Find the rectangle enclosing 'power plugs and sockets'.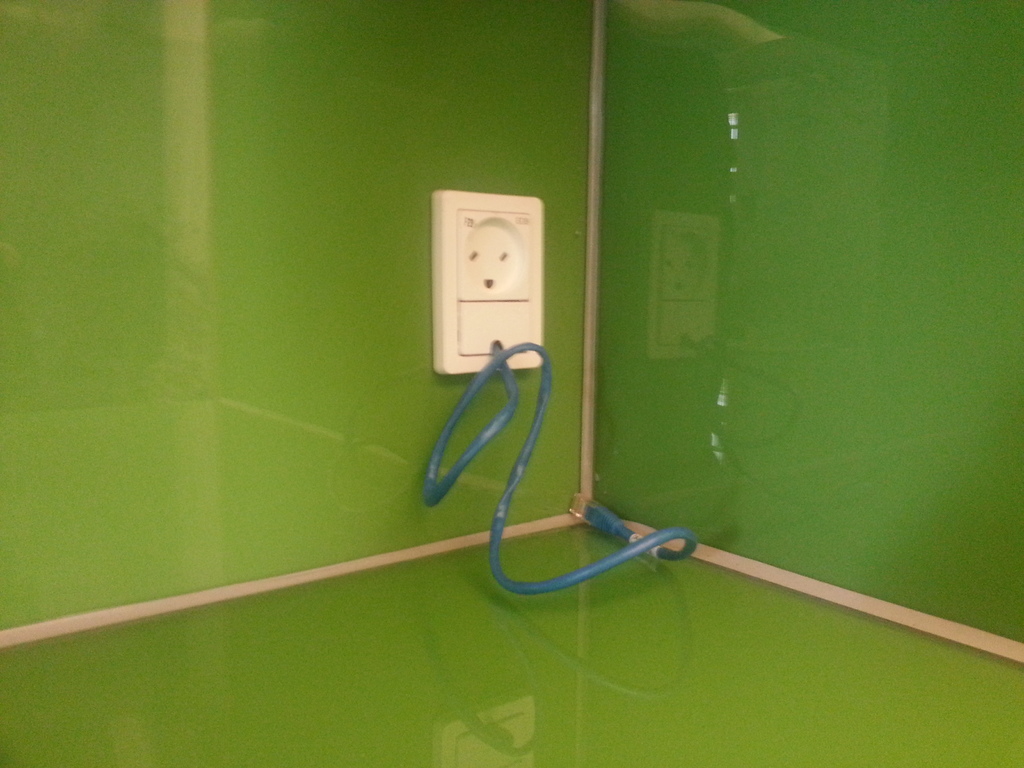
<region>435, 193, 544, 378</region>.
